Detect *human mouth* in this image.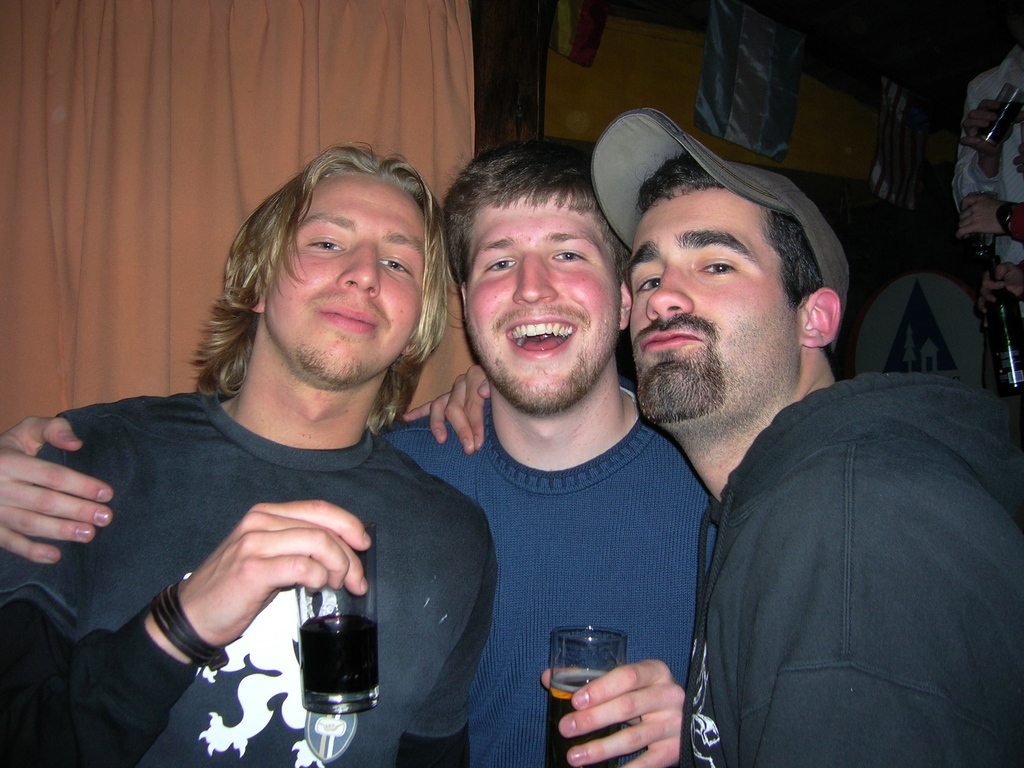
Detection: <bbox>646, 331, 703, 356</bbox>.
